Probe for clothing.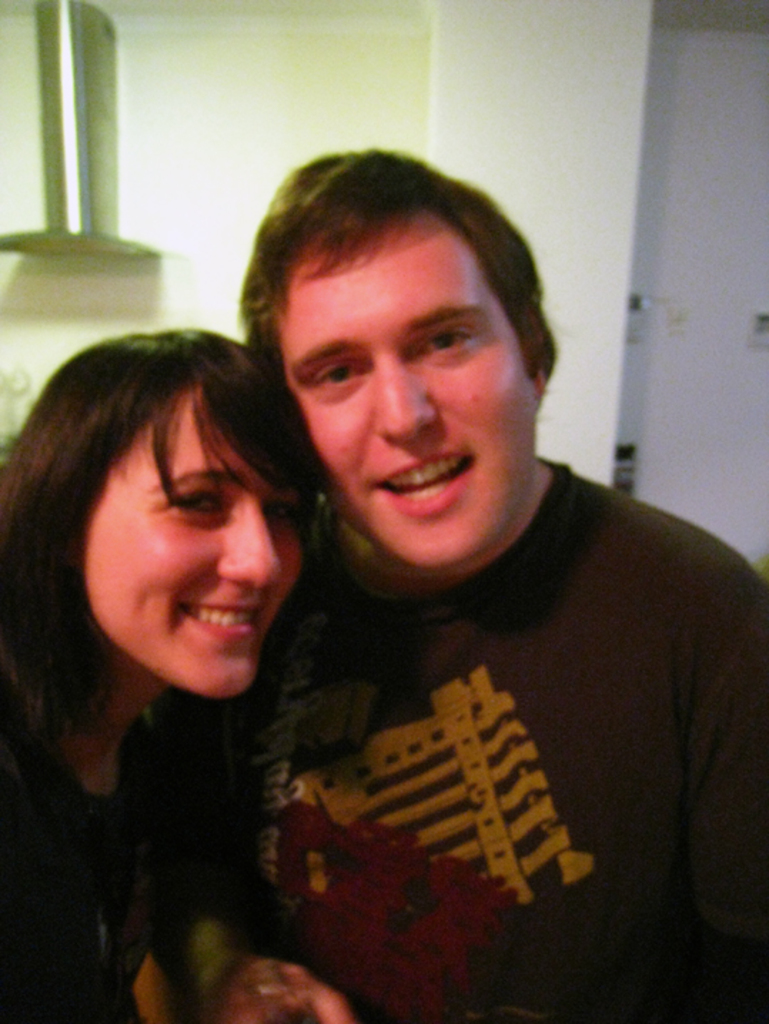
Probe result: [x1=244, y1=434, x2=759, y2=1013].
